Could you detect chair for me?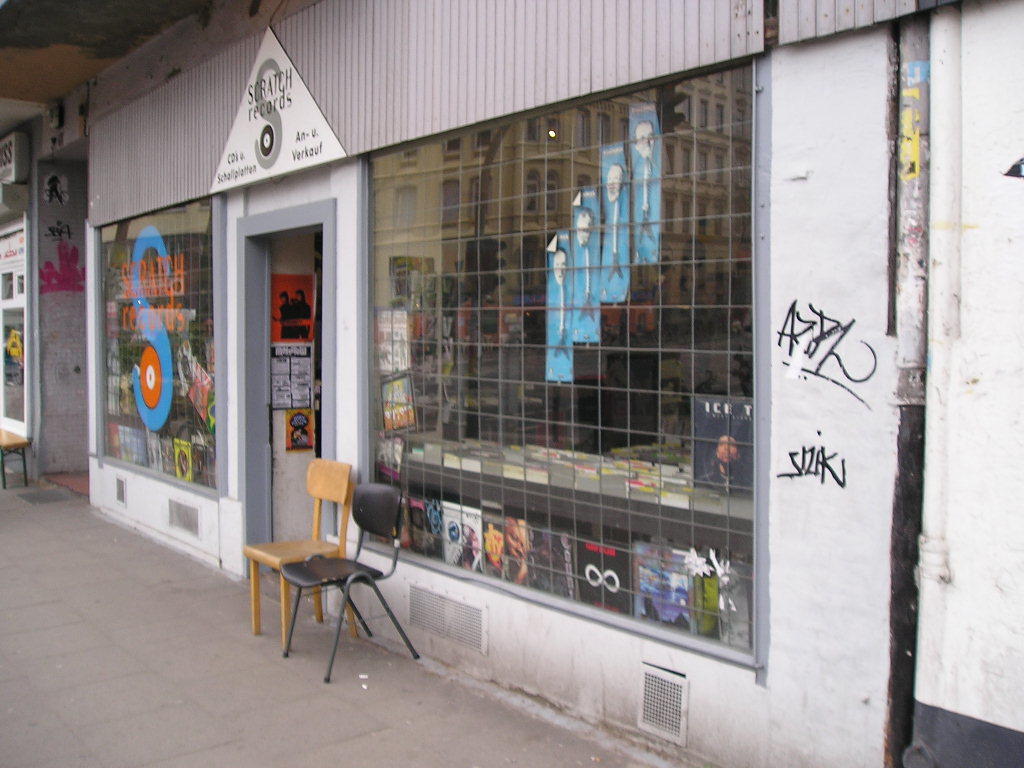
Detection result: (244,457,358,653).
